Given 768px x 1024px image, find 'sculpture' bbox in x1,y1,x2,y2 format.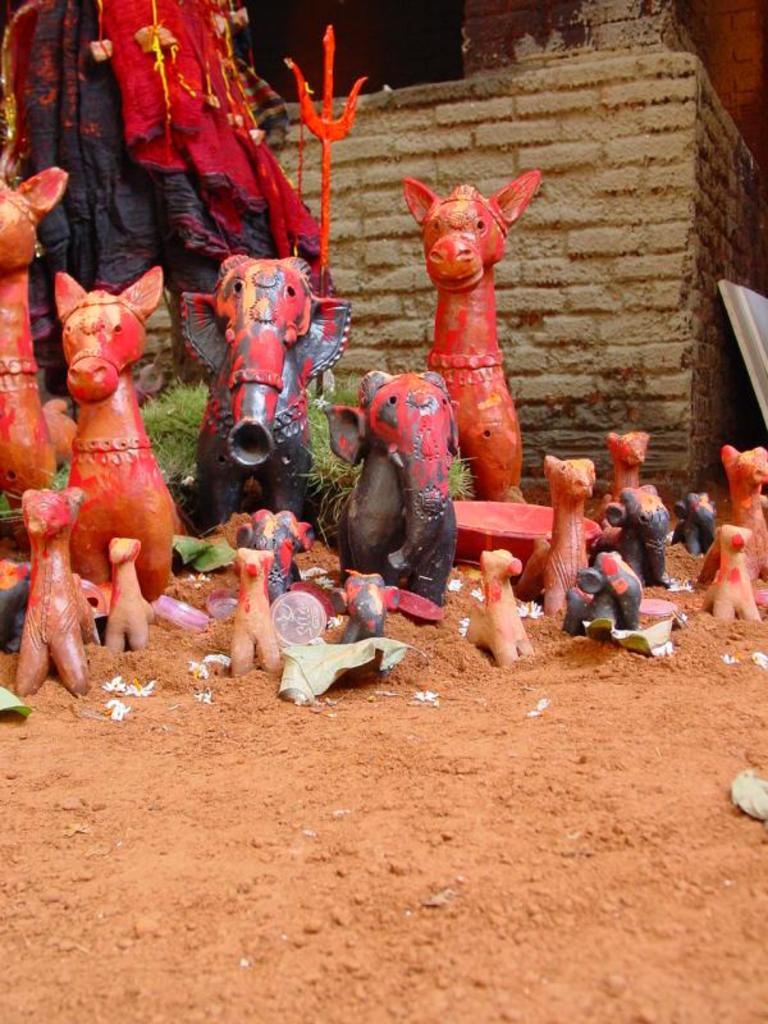
52,261,192,609.
